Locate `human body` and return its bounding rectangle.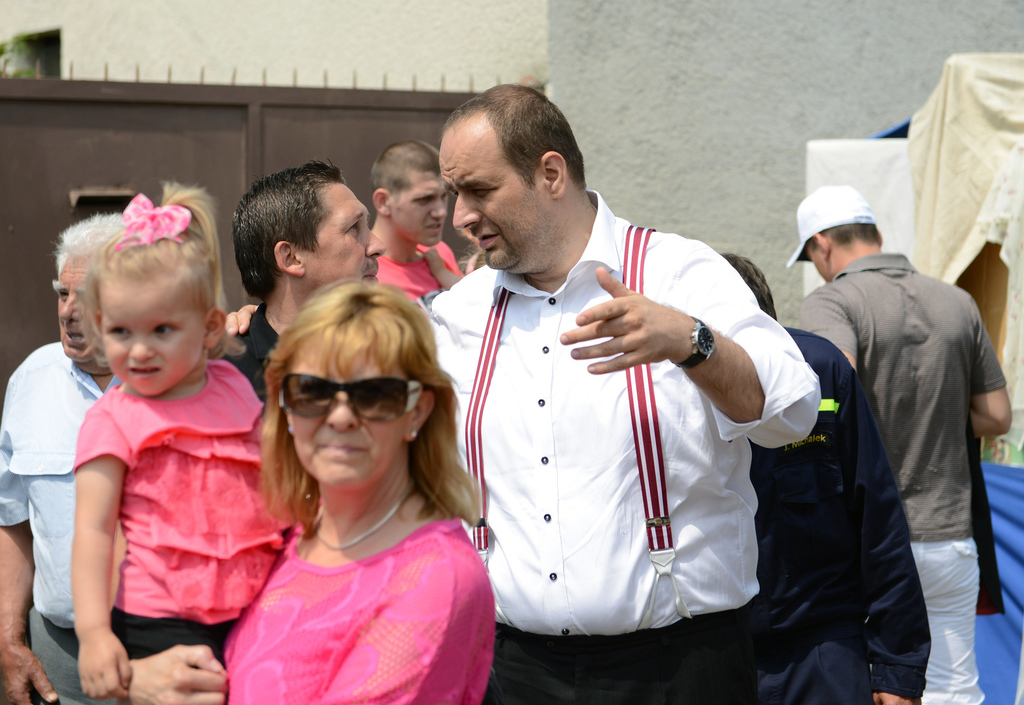
{"x1": 730, "y1": 259, "x2": 932, "y2": 699}.
